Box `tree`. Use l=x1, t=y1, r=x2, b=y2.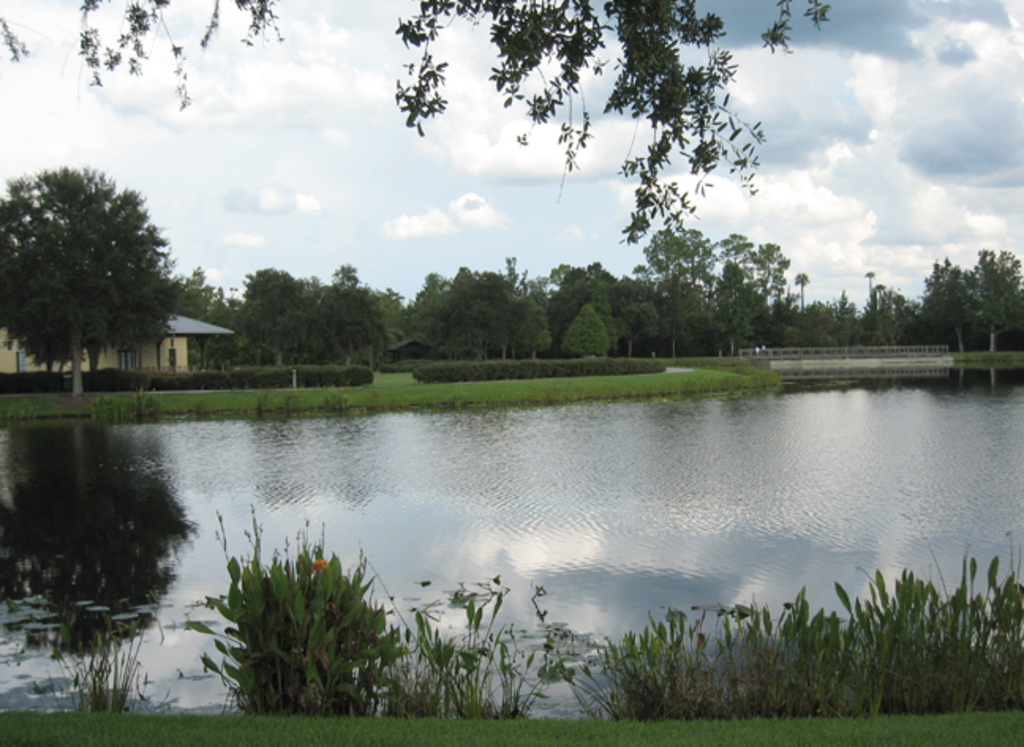
l=237, t=270, r=314, b=357.
